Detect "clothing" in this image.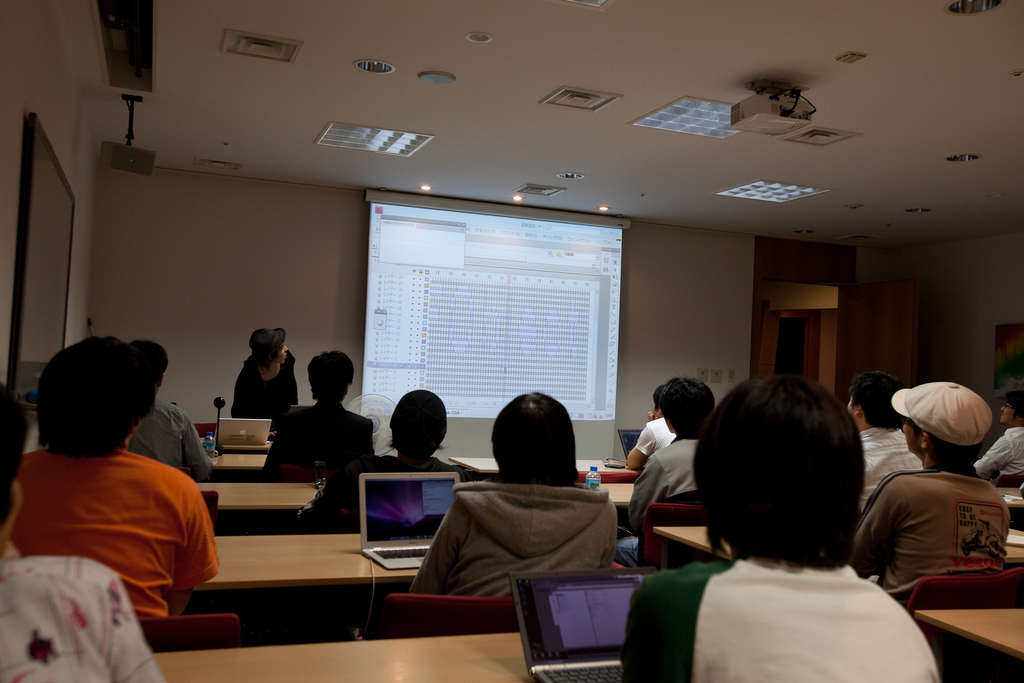
Detection: <box>15,438,230,655</box>.
